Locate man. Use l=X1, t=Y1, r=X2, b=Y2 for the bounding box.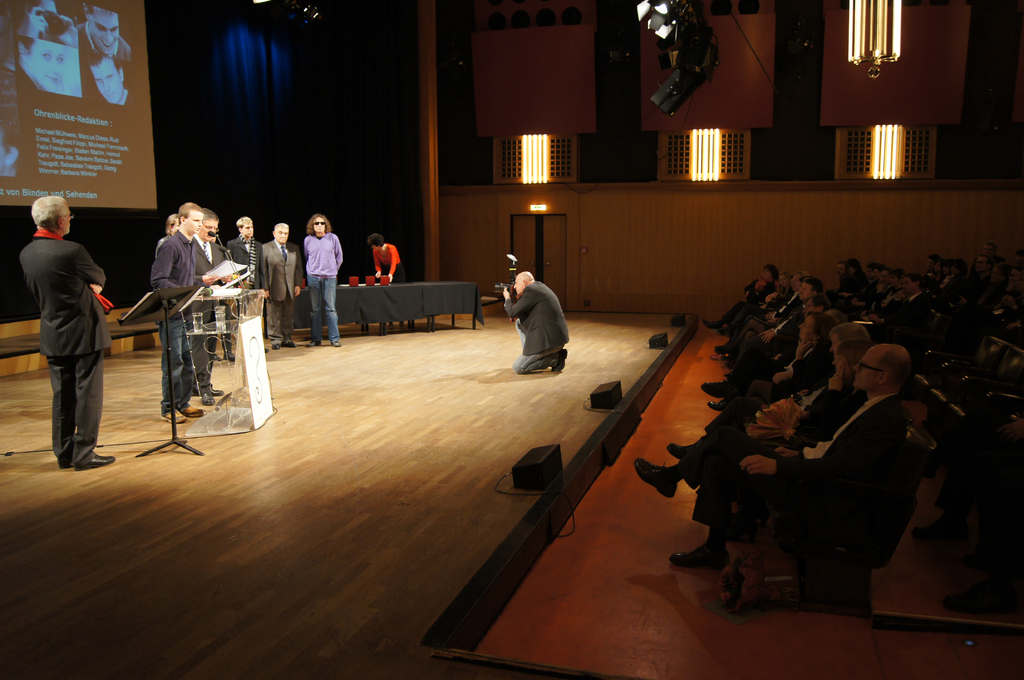
l=192, t=209, r=242, b=409.
